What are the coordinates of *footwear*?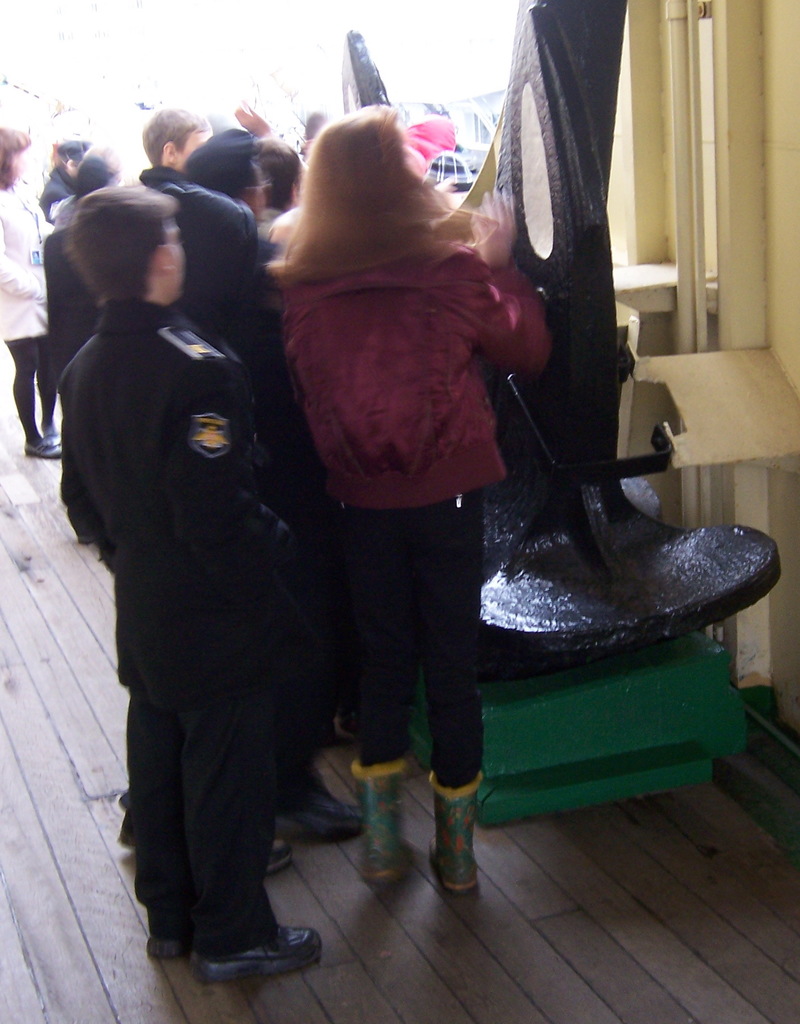
select_region(347, 758, 410, 882).
